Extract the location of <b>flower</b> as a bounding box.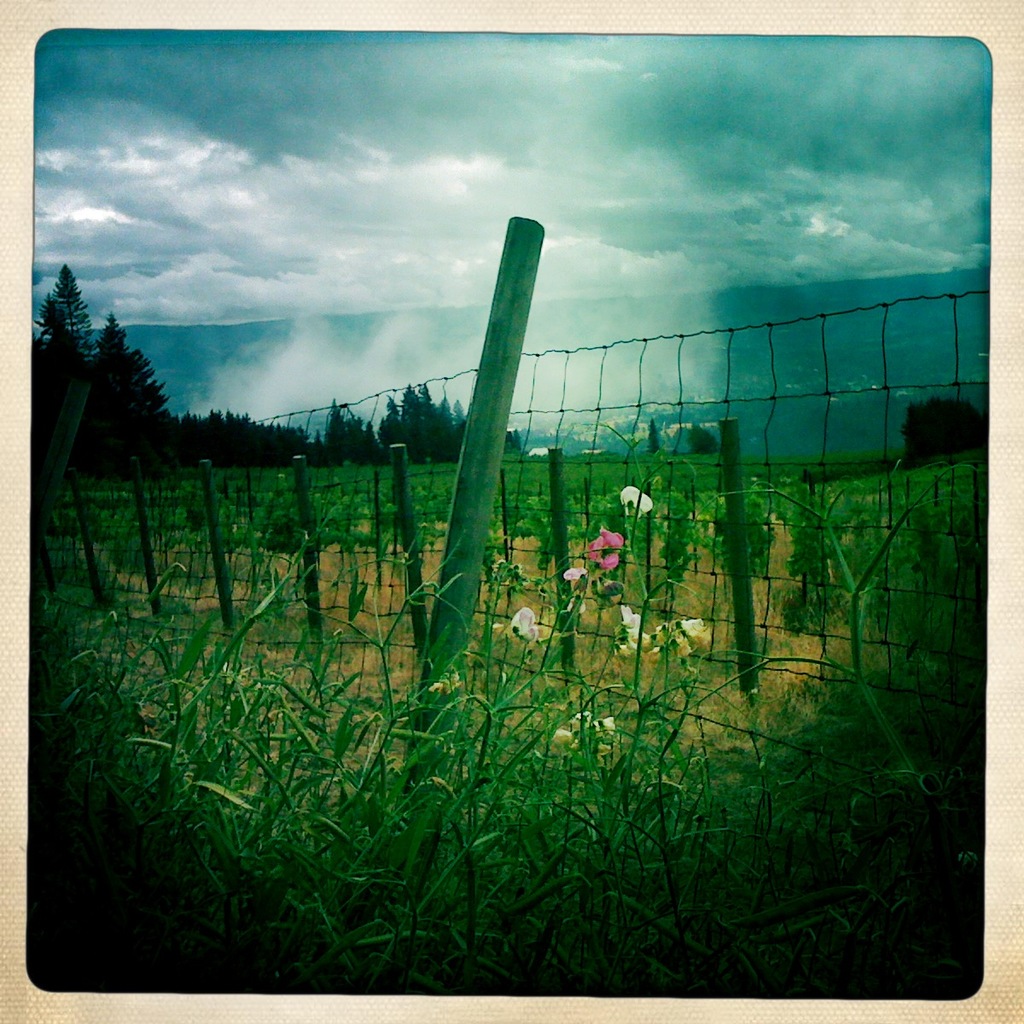
(591, 527, 620, 569).
